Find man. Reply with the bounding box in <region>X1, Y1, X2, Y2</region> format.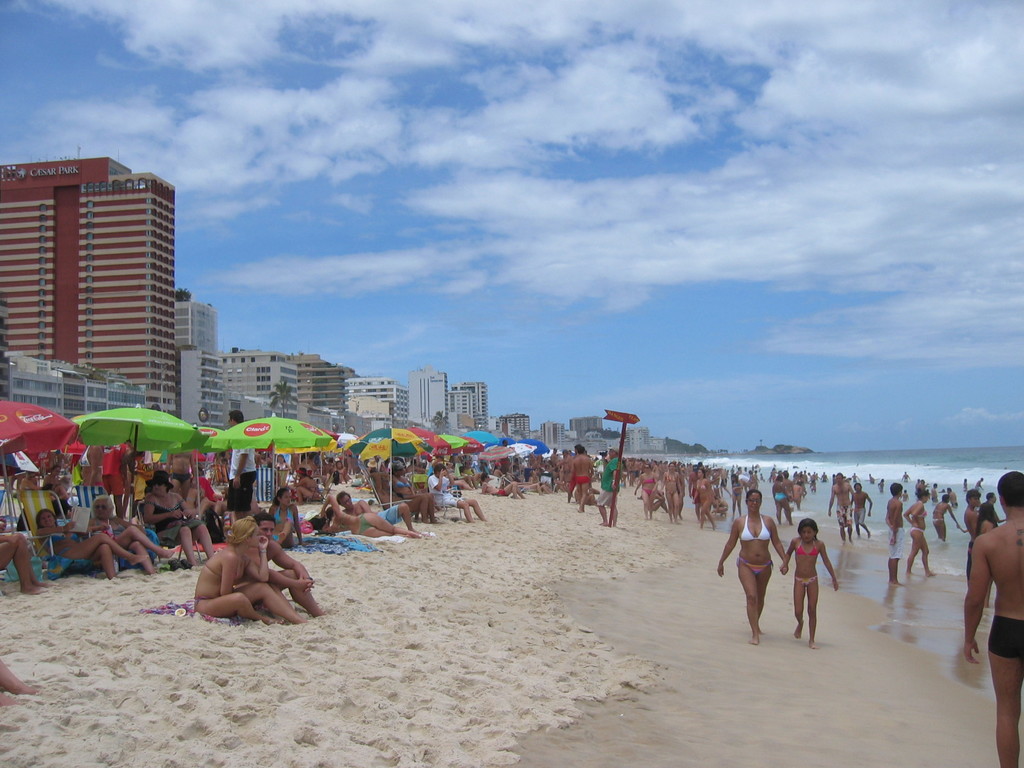
<region>730, 472, 750, 489</region>.
